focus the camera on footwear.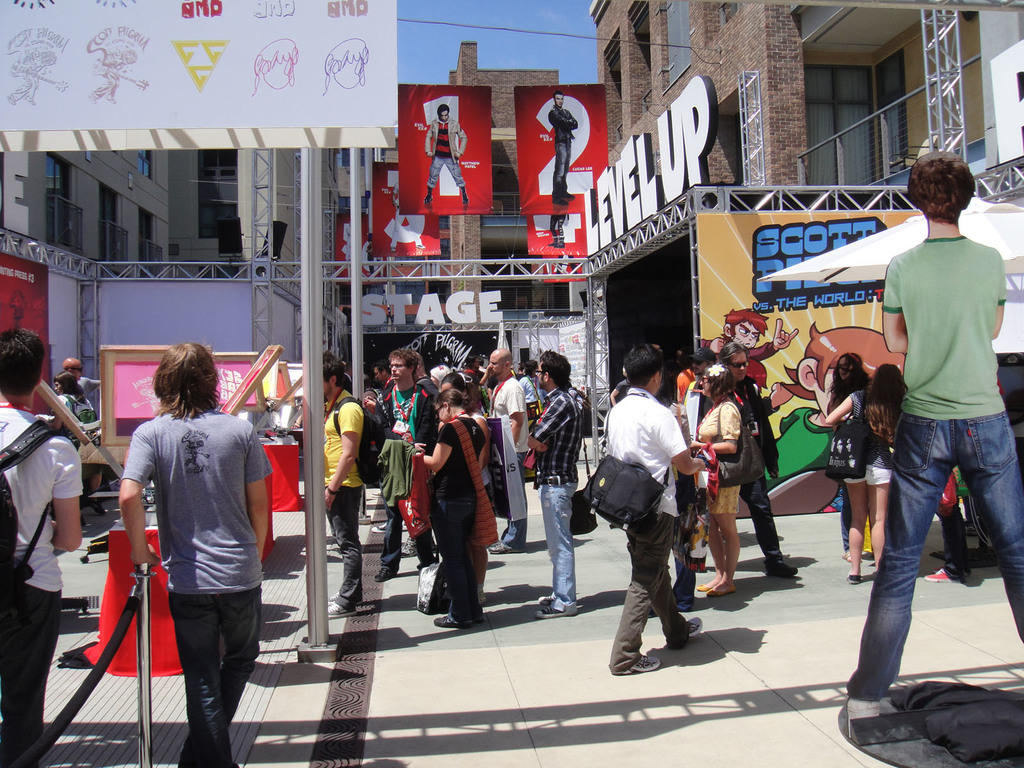
Focus region: (x1=324, y1=588, x2=339, y2=602).
